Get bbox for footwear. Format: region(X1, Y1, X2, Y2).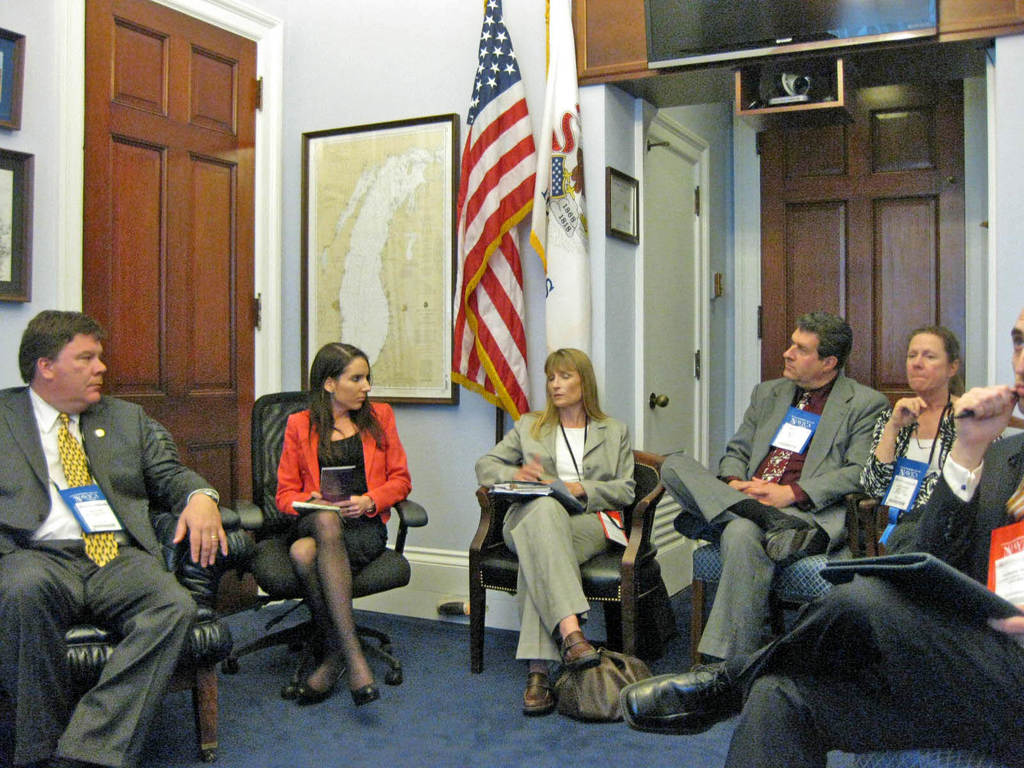
region(767, 520, 820, 565).
